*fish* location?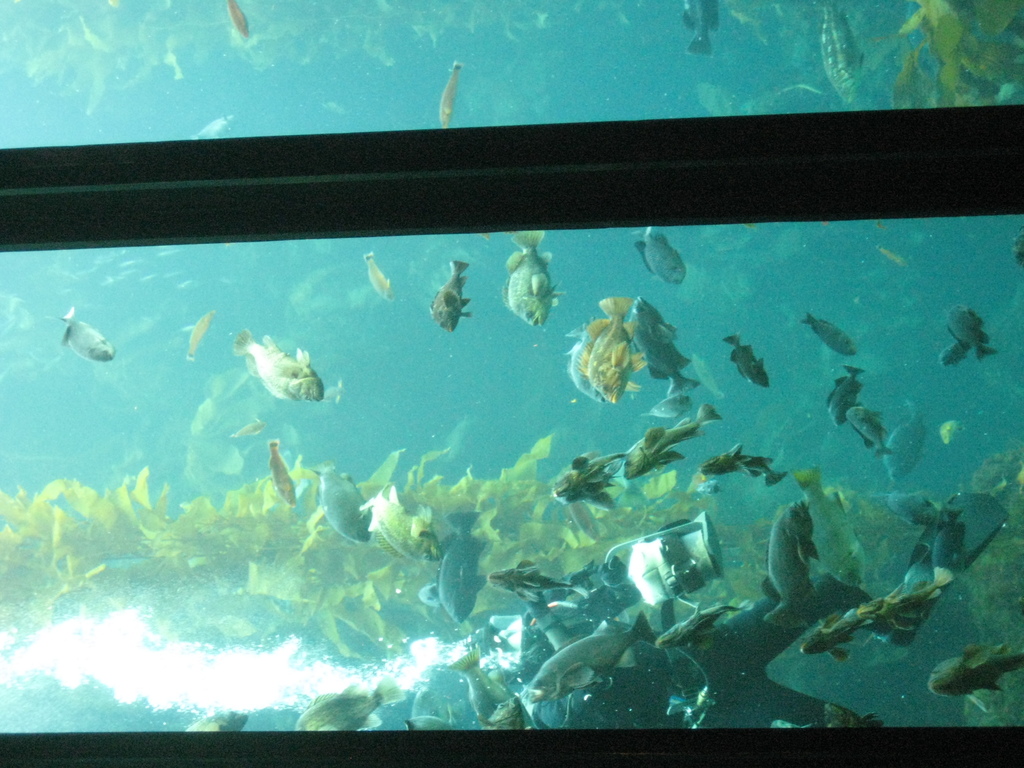
crop(806, 621, 863, 659)
